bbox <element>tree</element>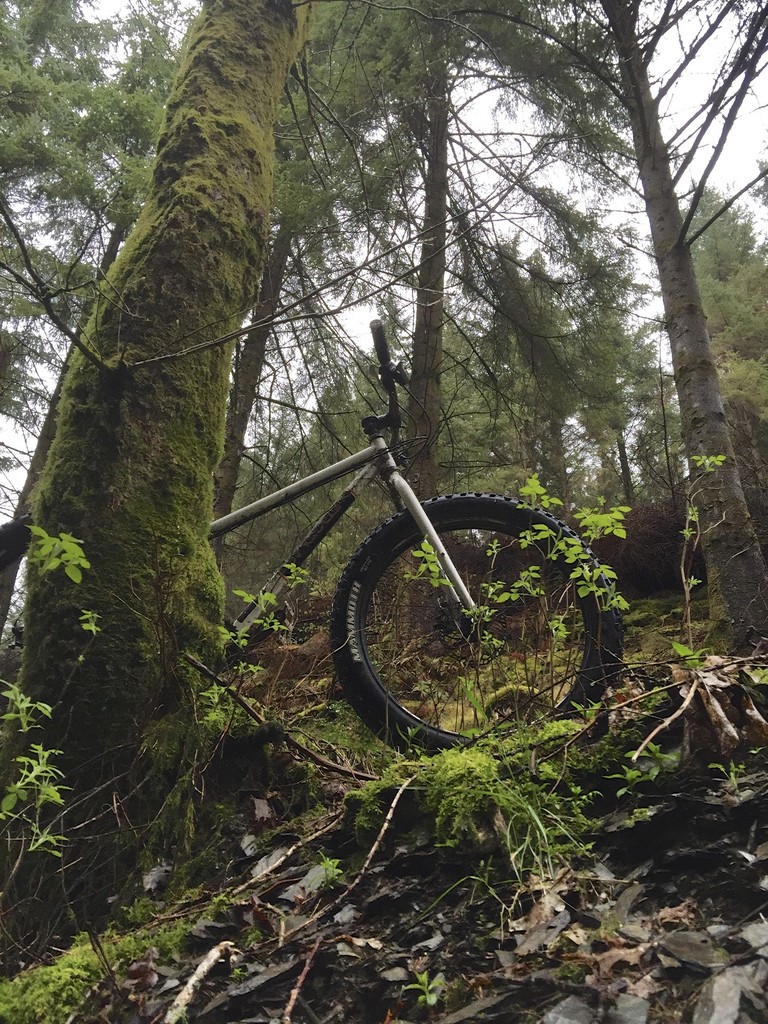
BBox(660, 168, 767, 536)
